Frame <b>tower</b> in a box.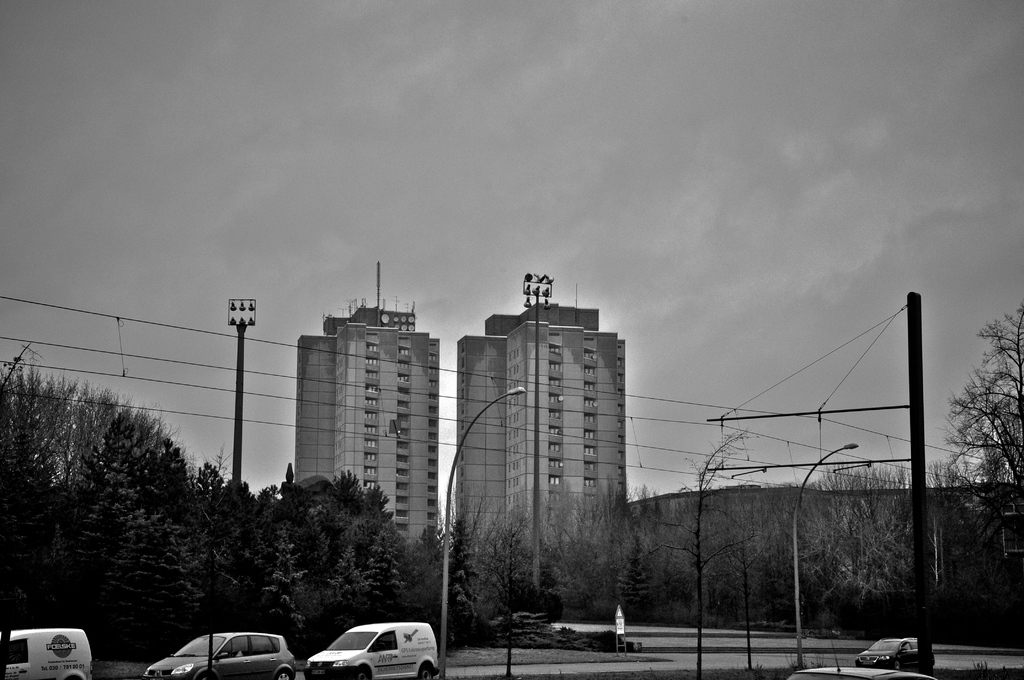
box=[450, 293, 628, 646].
